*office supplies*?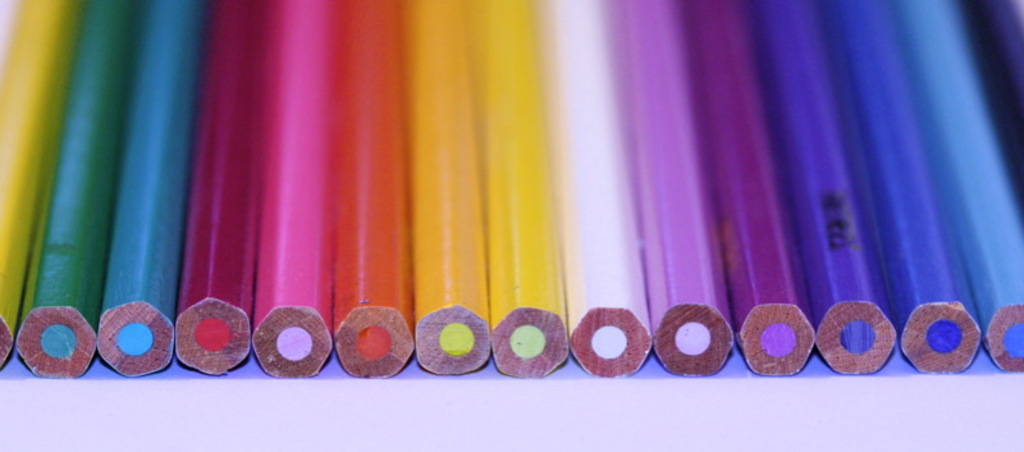
603, 0, 732, 380
